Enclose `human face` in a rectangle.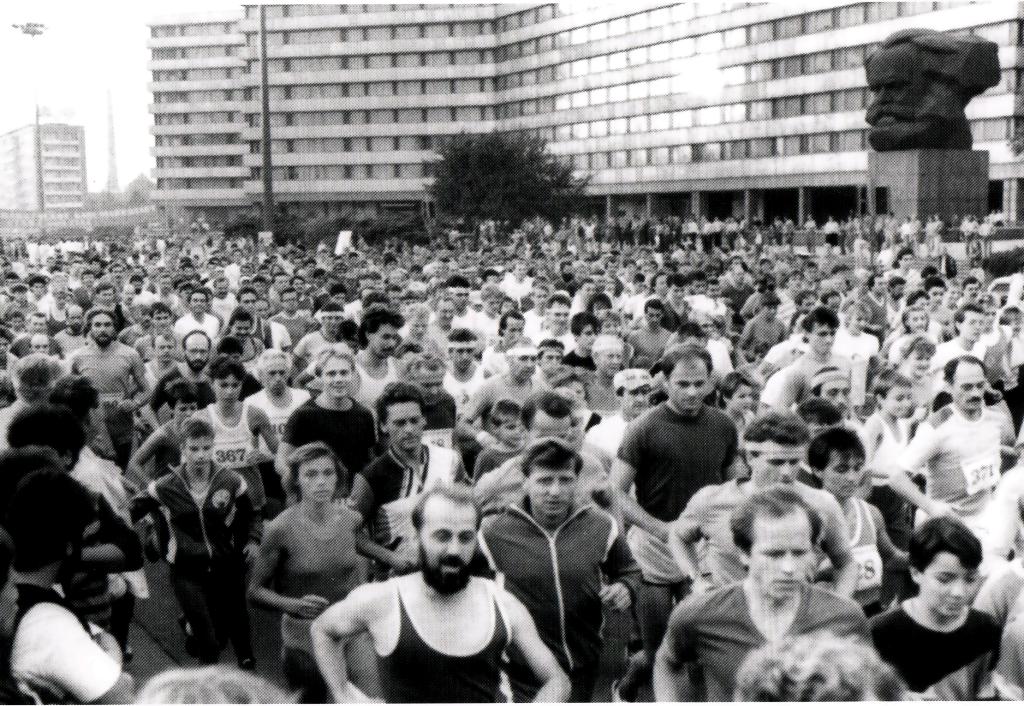
bbox=[214, 372, 241, 405].
